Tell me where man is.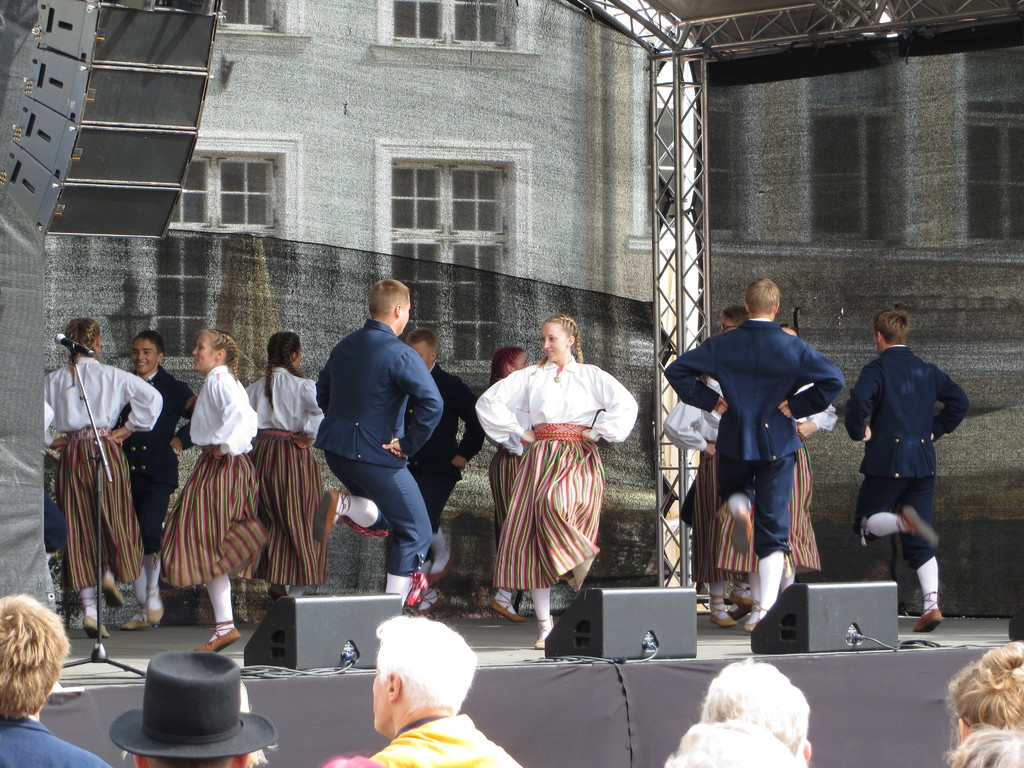
man is at 1, 590, 106, 767.
